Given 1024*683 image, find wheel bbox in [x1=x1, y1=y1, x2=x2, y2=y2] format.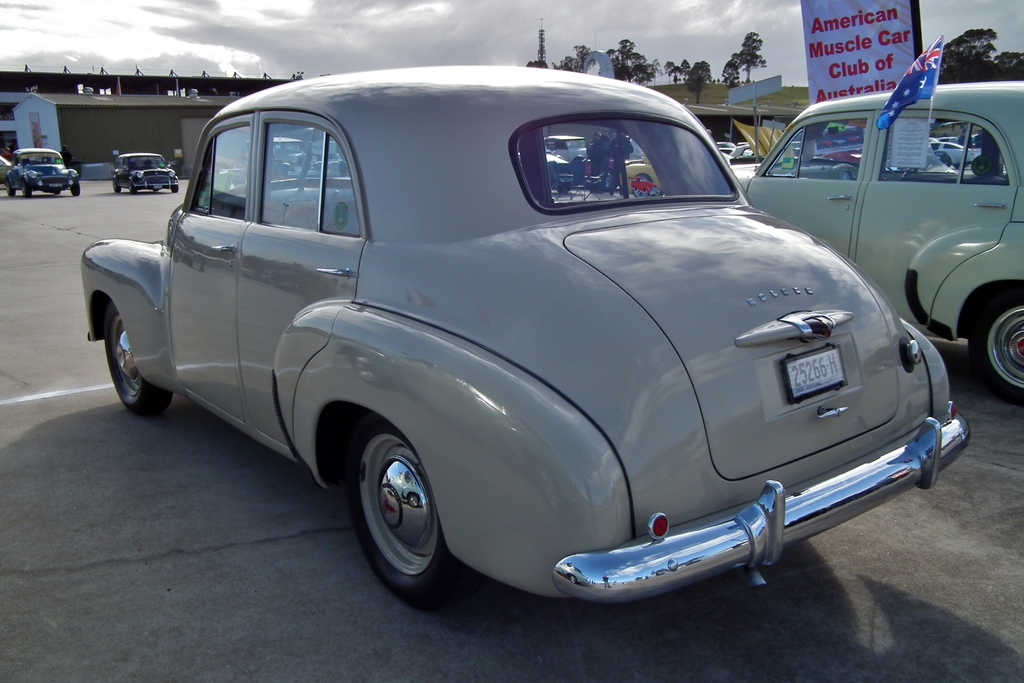
[x1=968, y1=293, x2=1023, y2=406].
